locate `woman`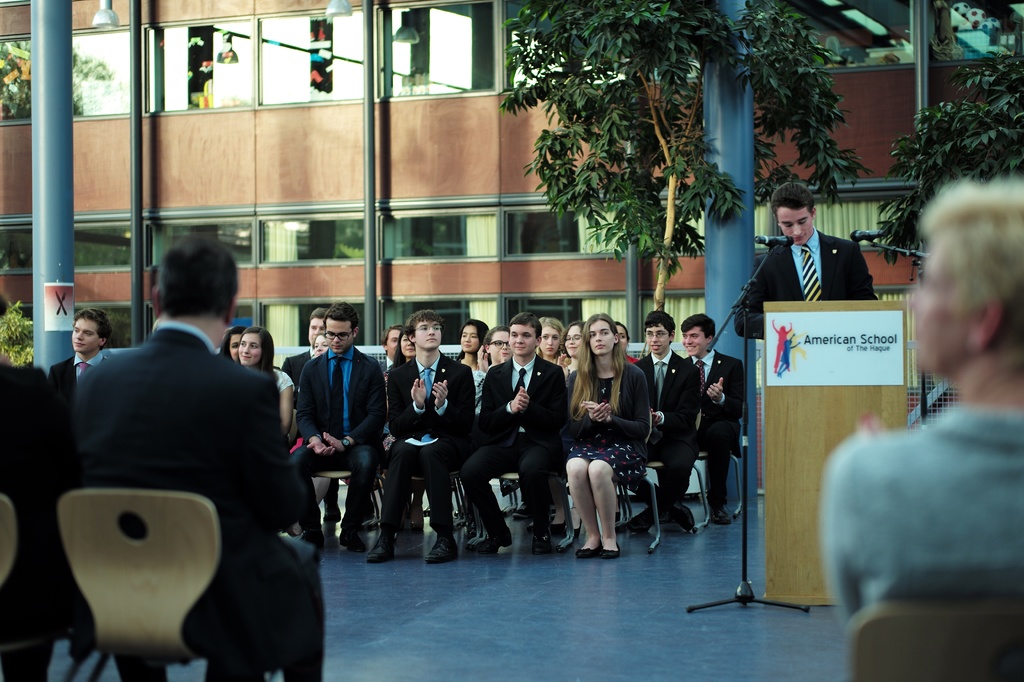
{"x1": 501, "y1": 315, "x2": 570, "y2": 523}
